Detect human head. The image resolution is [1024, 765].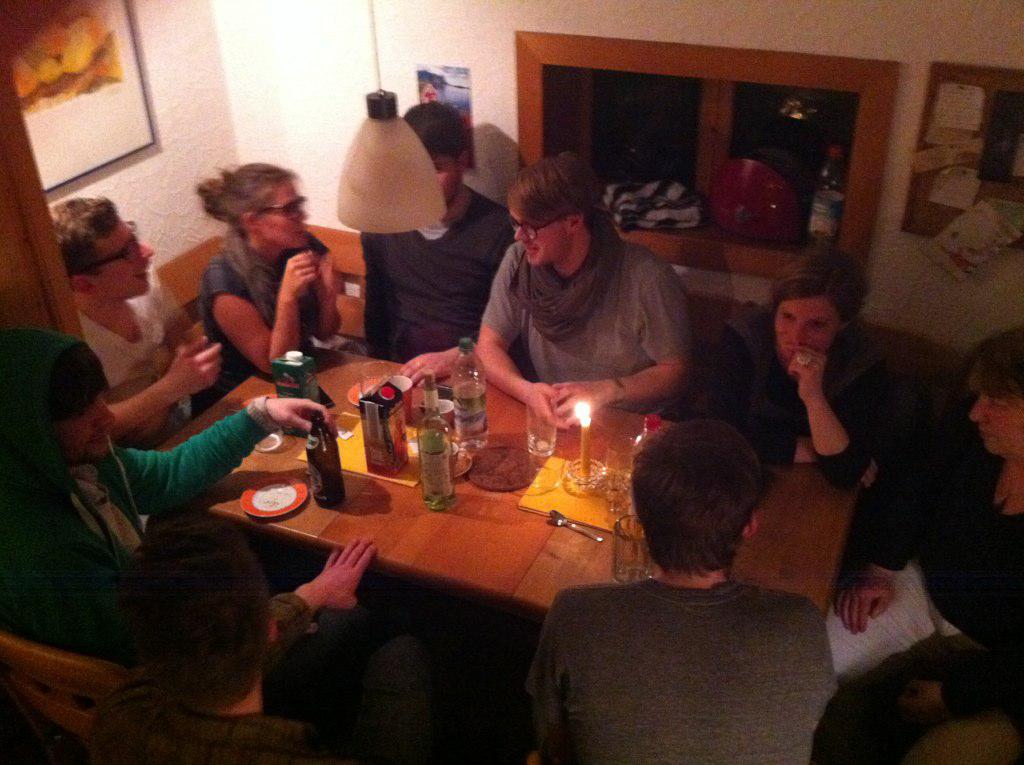
detection(507, 149, 605, 267).
